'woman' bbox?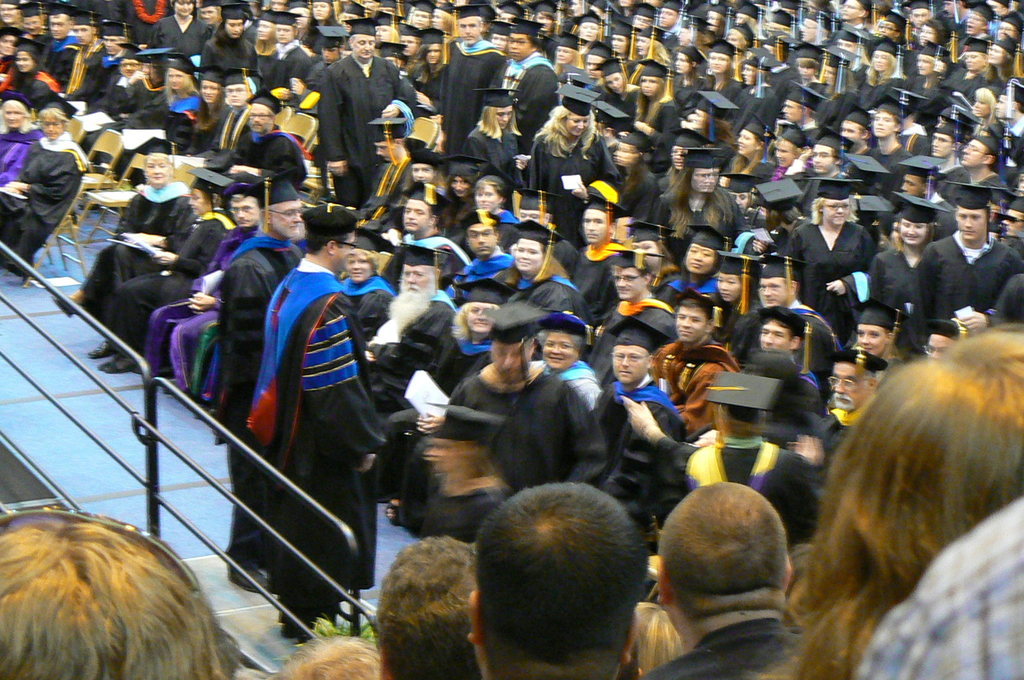
<region>785, 37, 824, 99</region>
